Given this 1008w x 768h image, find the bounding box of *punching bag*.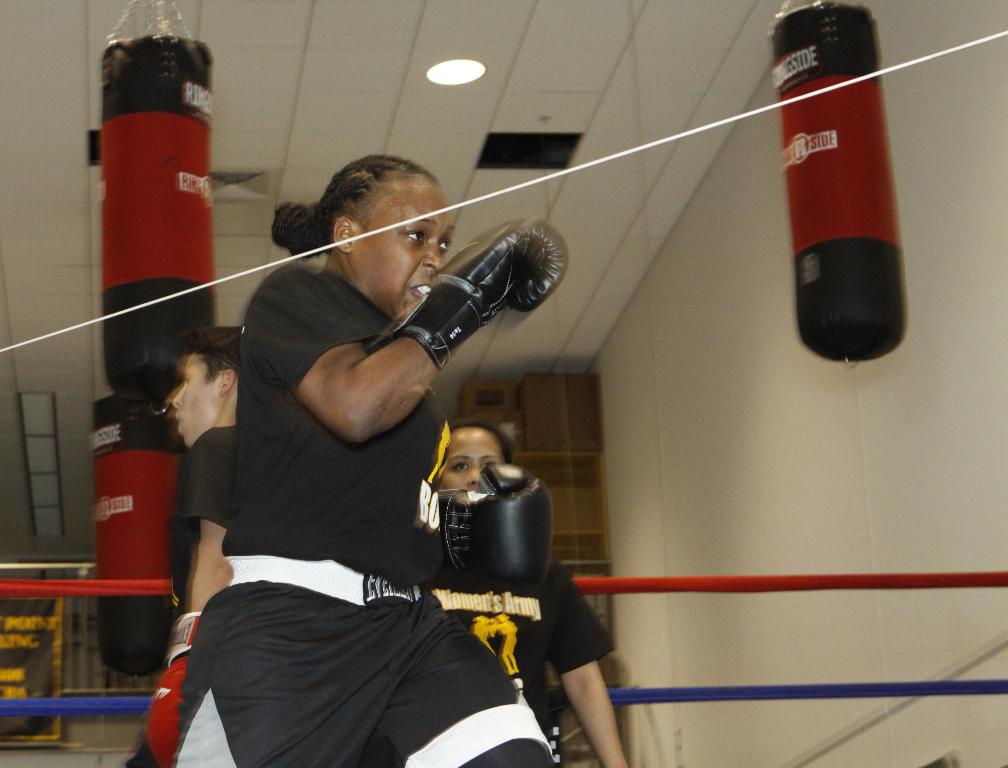
{"x1": 99, "y1": 33, "x2": 215, "y2": 414}.
